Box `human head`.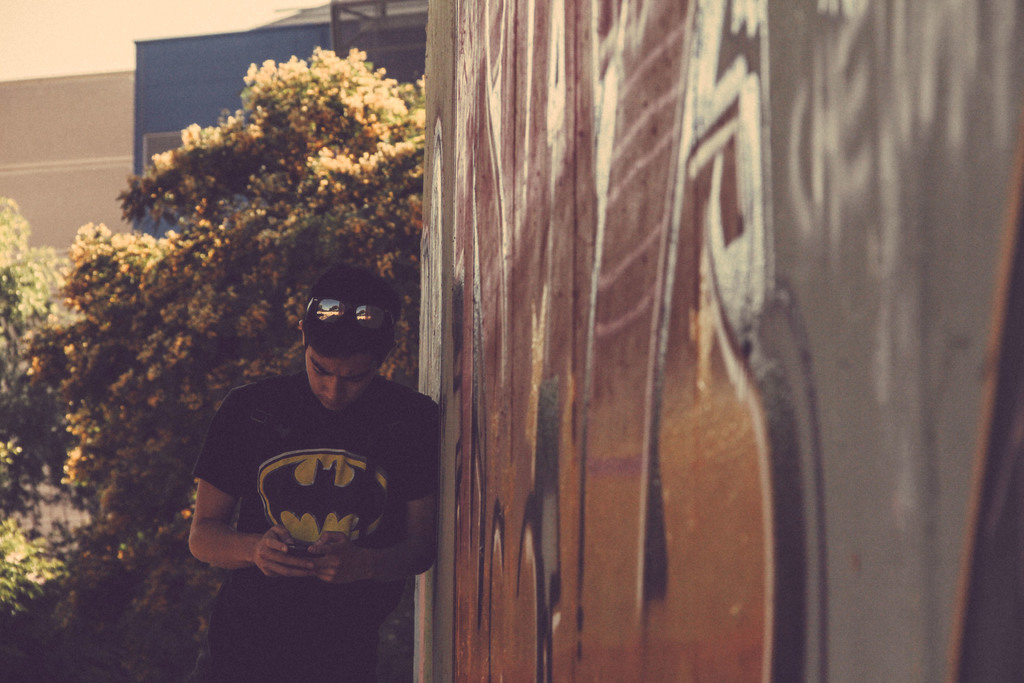
pyautogui.locateOnScreen(297, 269, 411, 419).
